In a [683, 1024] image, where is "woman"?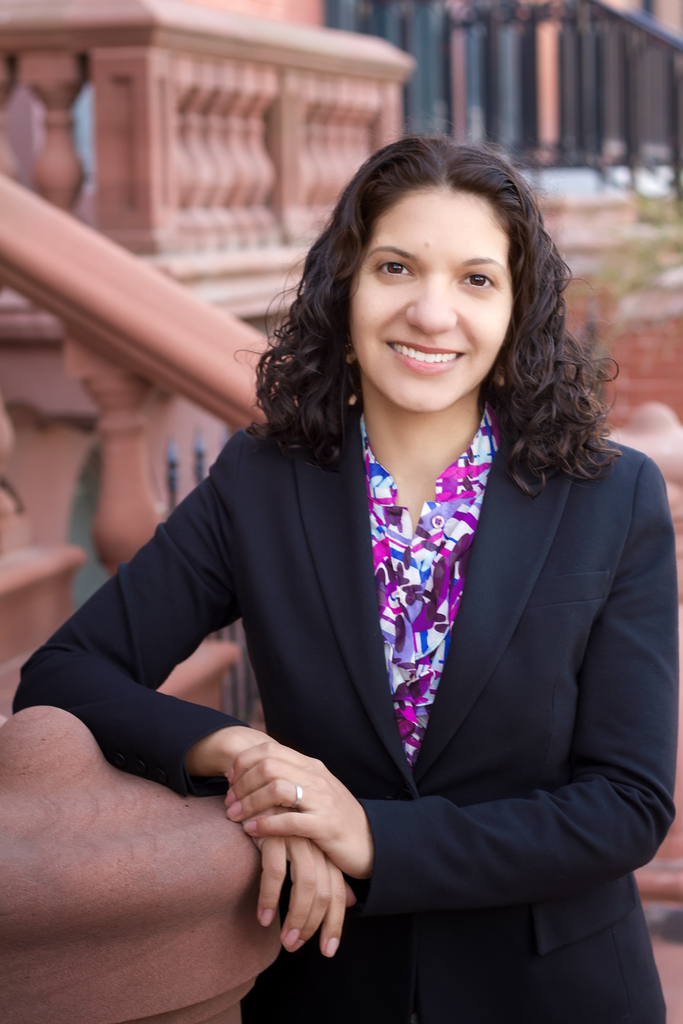
pyautogui.locateOnScreen(15, 120, 679, 1023).
